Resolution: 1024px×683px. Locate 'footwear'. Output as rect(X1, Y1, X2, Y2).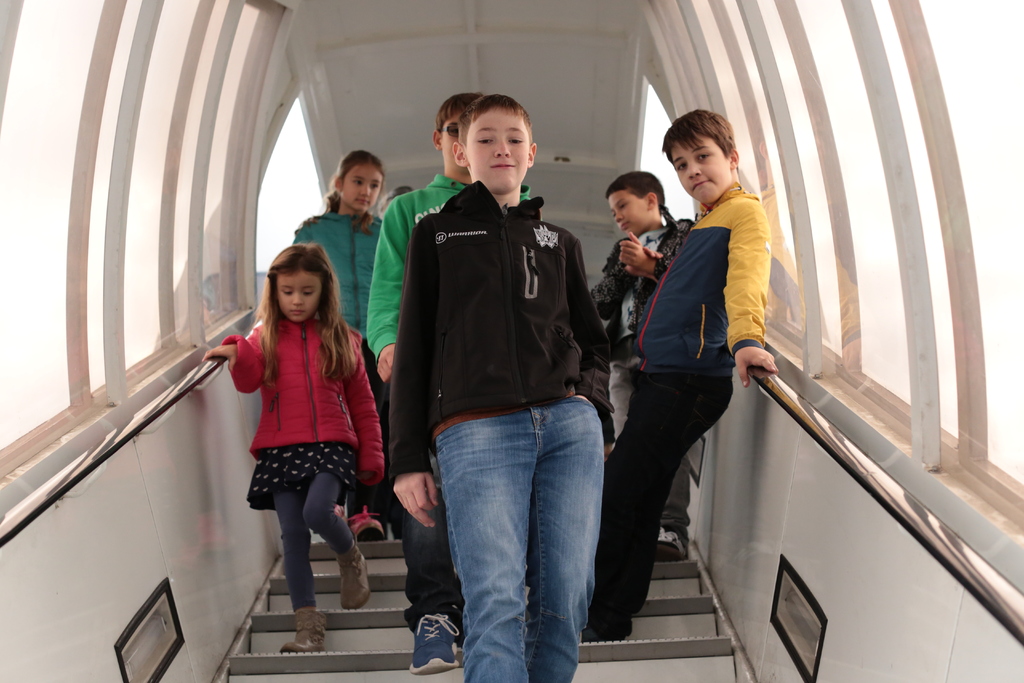
rect(652, 525, 691, 563).
